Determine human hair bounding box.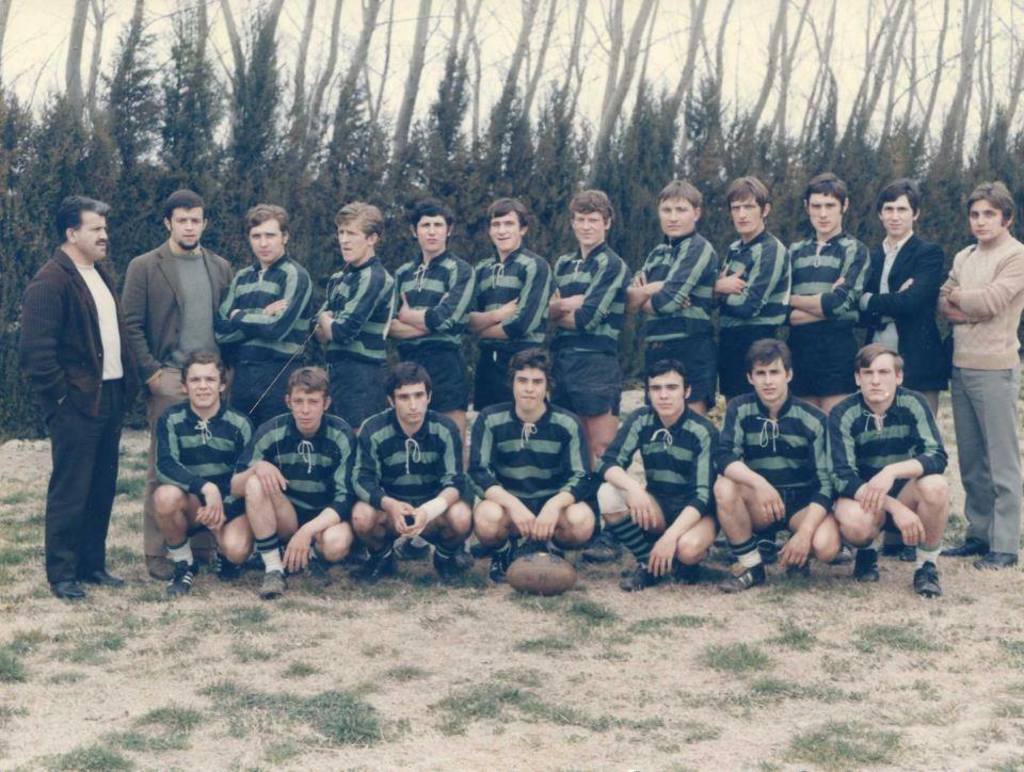
Determined: (x1=654, y1=182, x2=700, y2=213).
